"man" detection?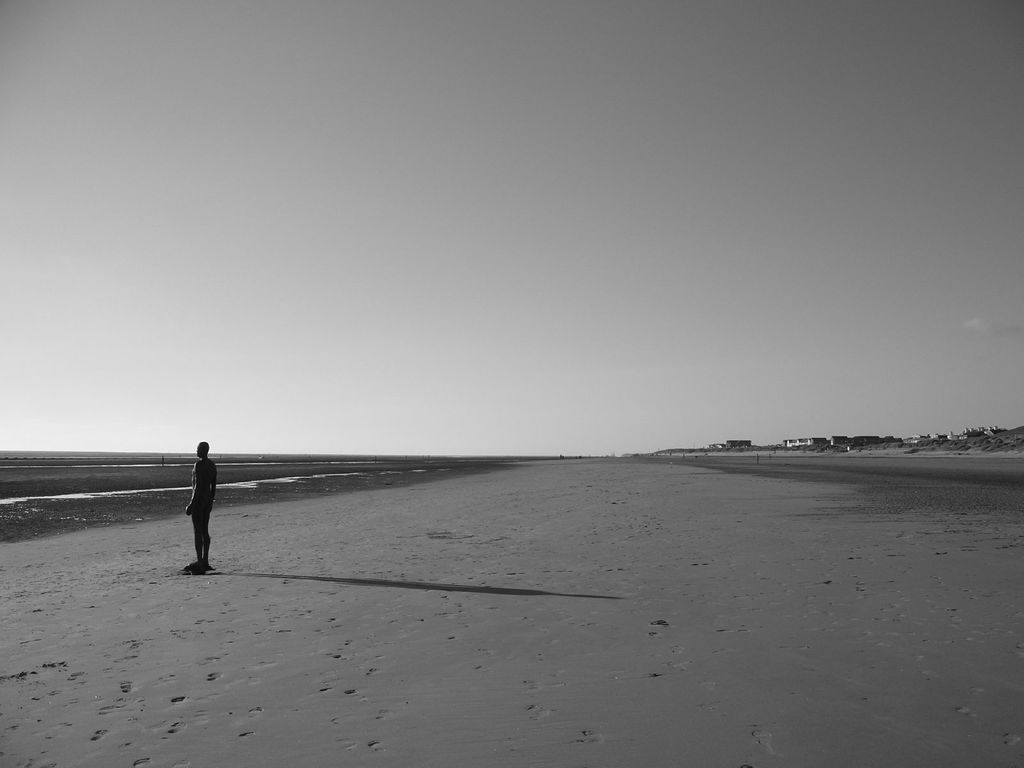
locate(184, 435, 218, 577)
